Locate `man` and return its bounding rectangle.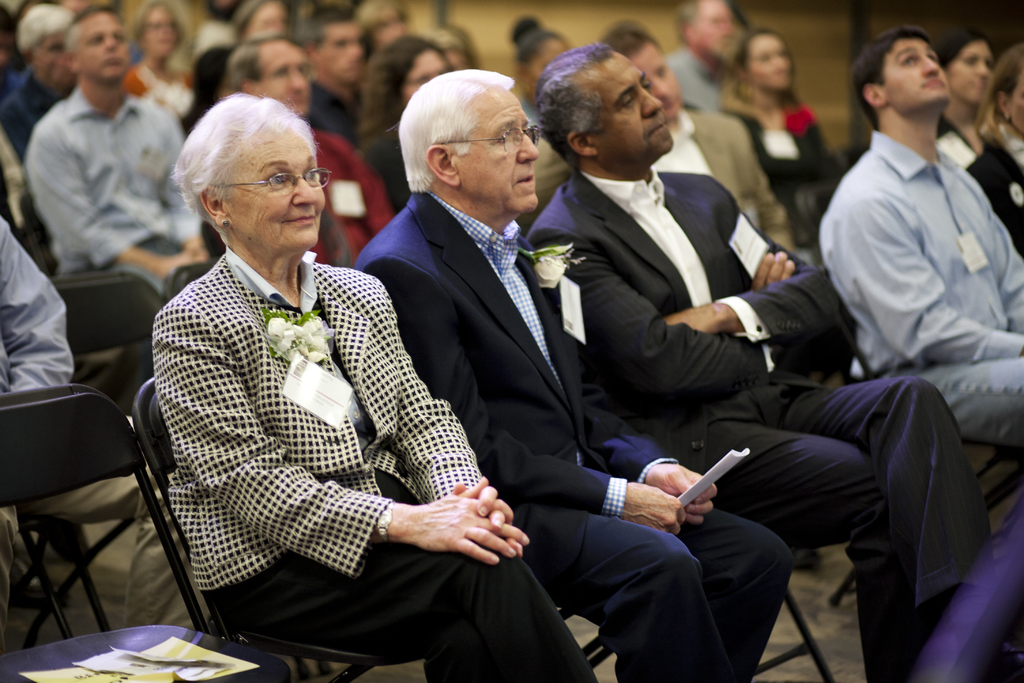
<box>1,0,76,165</box>.
